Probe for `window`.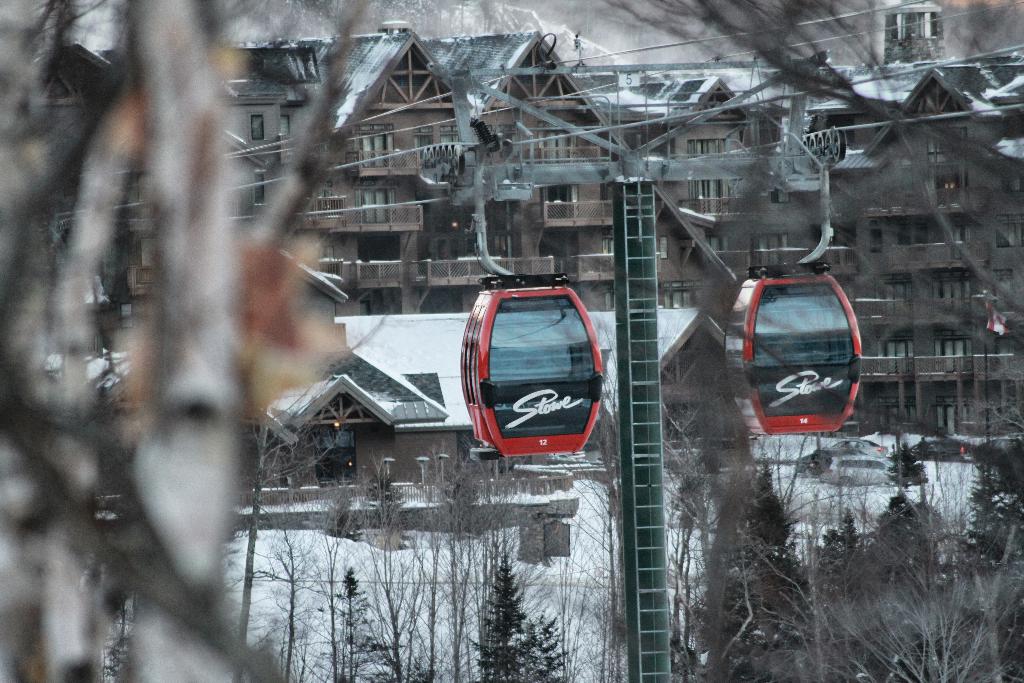
Probe result: {"x1": 440, "y1": 131, "x2": 459, "y2": 160}.
